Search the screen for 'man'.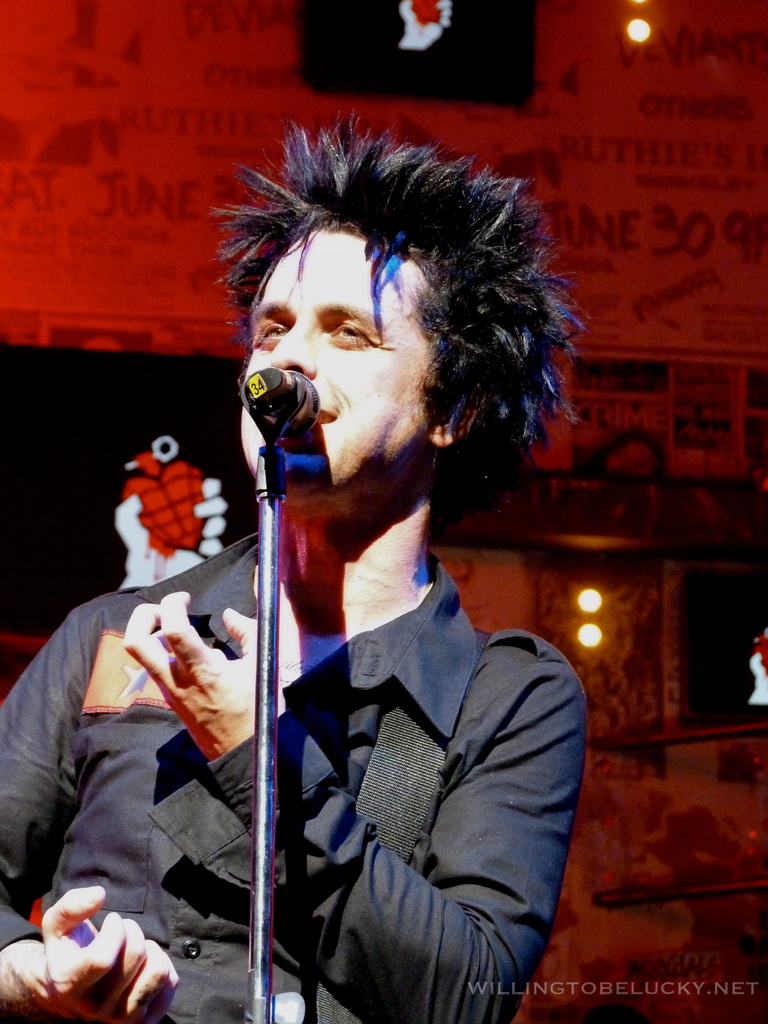
Found at BBox(0, 108, 591, 1023).
